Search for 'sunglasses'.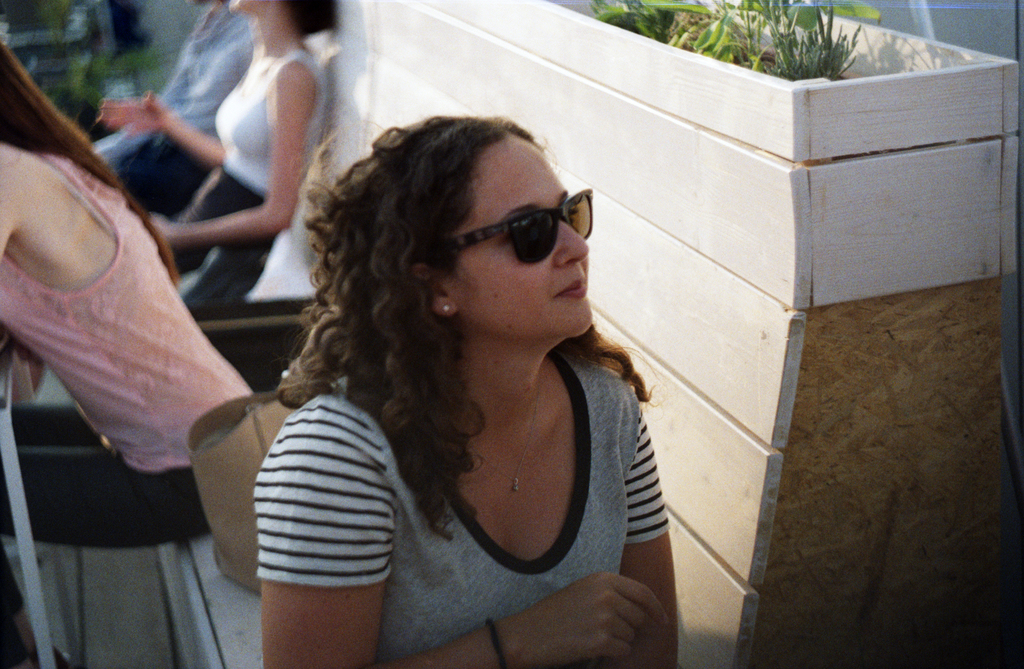
Found at <region>451, 186, 601, 265</region>.
